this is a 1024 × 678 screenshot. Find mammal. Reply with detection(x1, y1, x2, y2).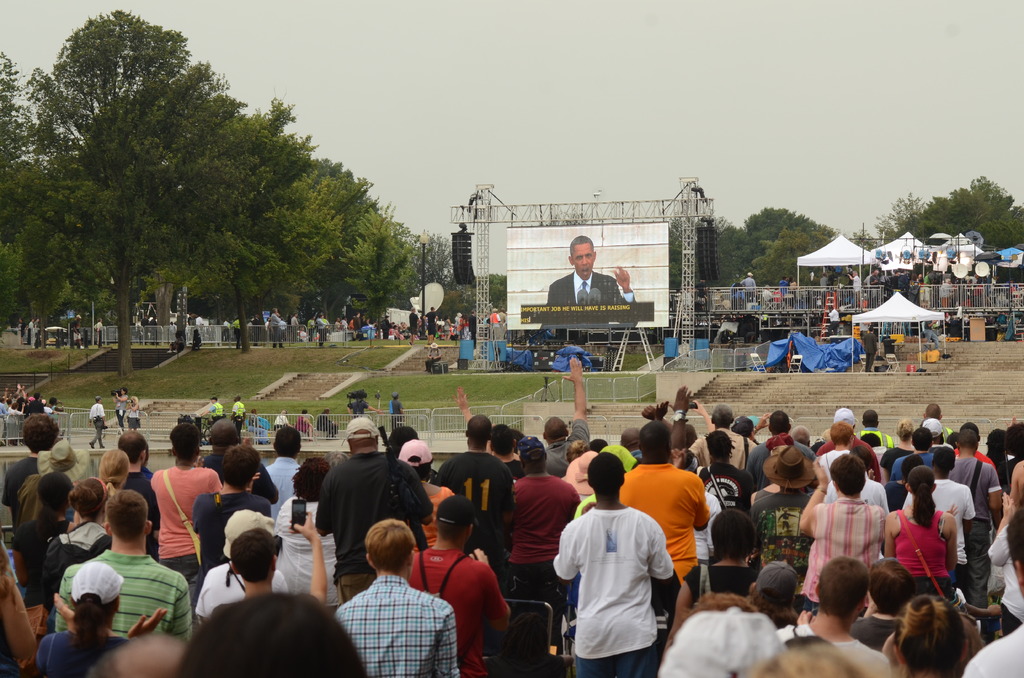
detection(86, 628, 192, 677).
